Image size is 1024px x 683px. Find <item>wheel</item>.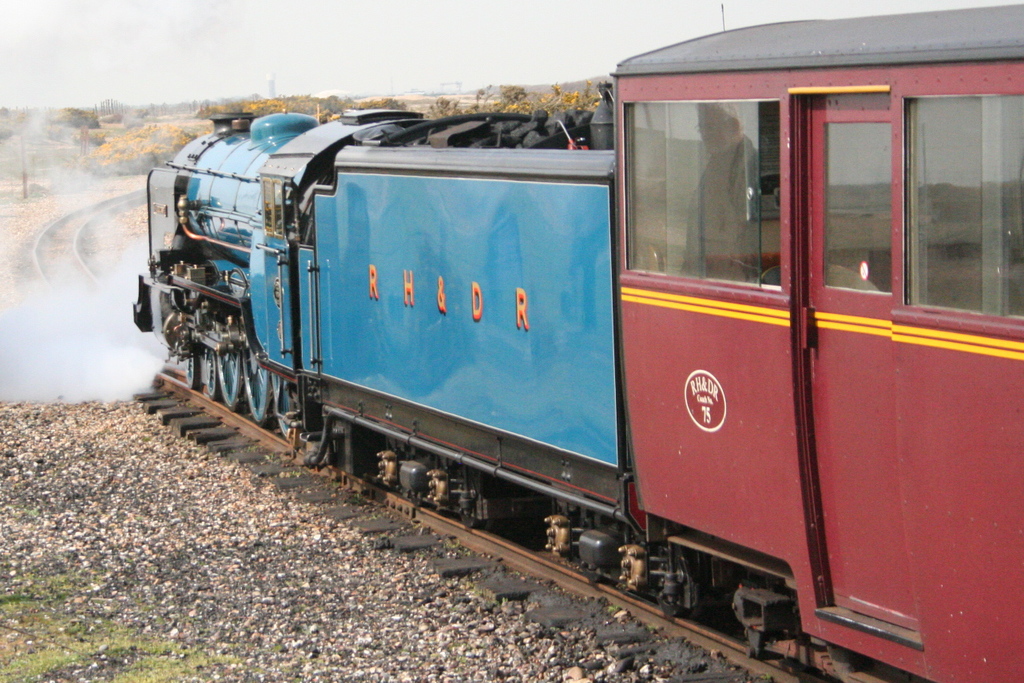
[x1=242, y1=347, x2=272, y2=422].
